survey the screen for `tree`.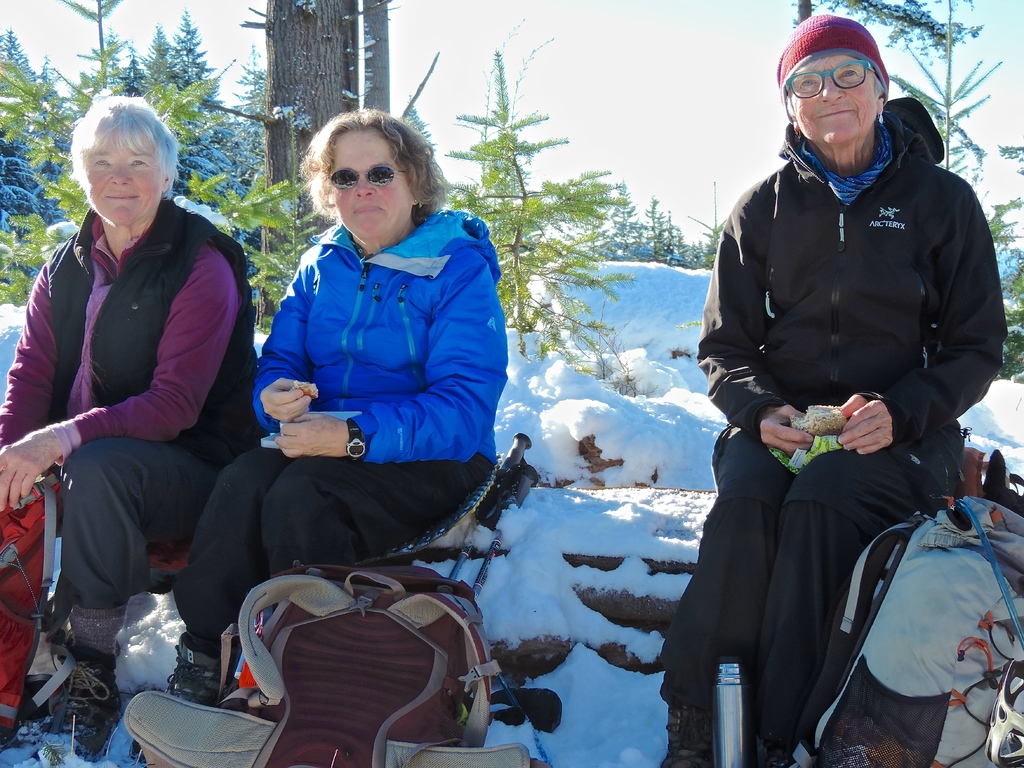
Survey found: region(445, 48, 559, 193).
